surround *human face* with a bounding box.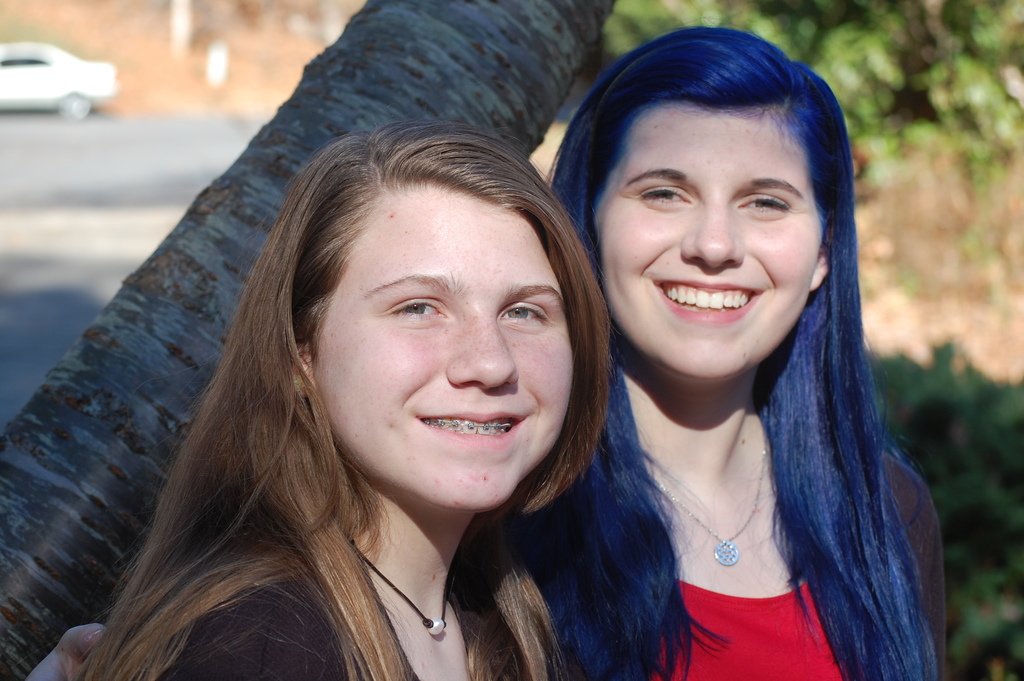
select_region(596, 110, 824, 382).
